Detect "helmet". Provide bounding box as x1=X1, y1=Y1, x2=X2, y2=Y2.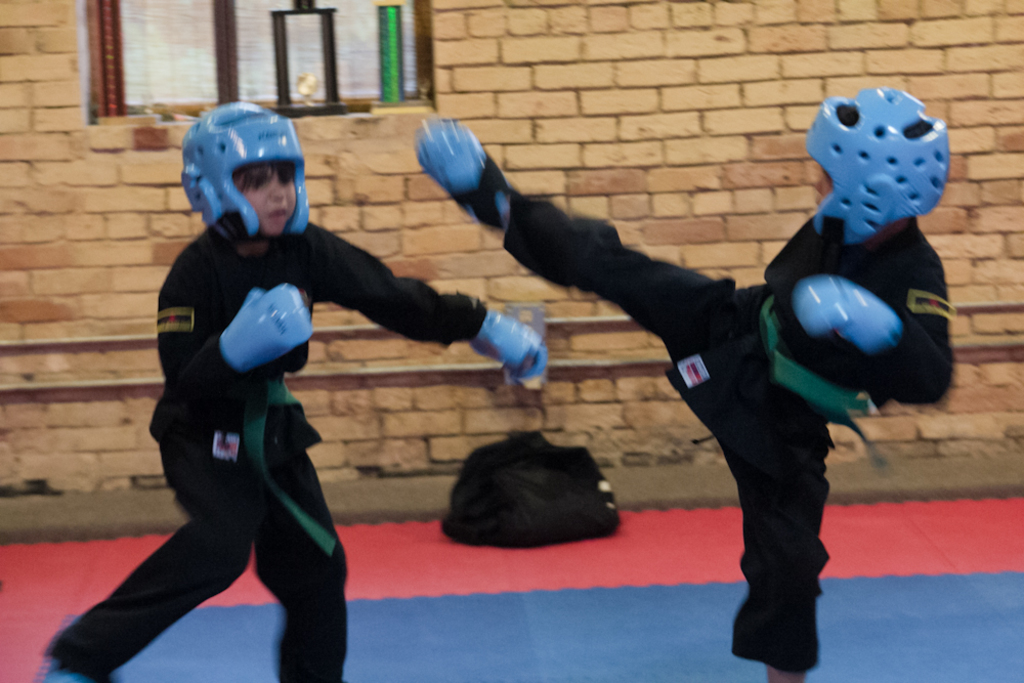
x1=813, y1=86, x2=956, y2=253.
